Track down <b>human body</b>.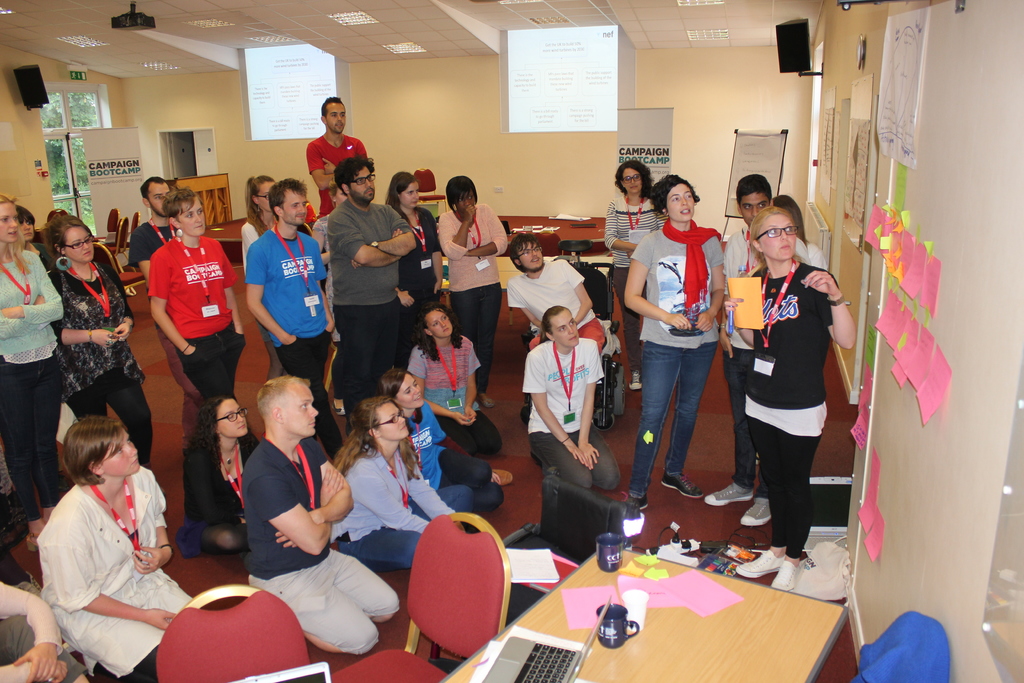
Tracked to select_region(3, 199, 62, 548).
